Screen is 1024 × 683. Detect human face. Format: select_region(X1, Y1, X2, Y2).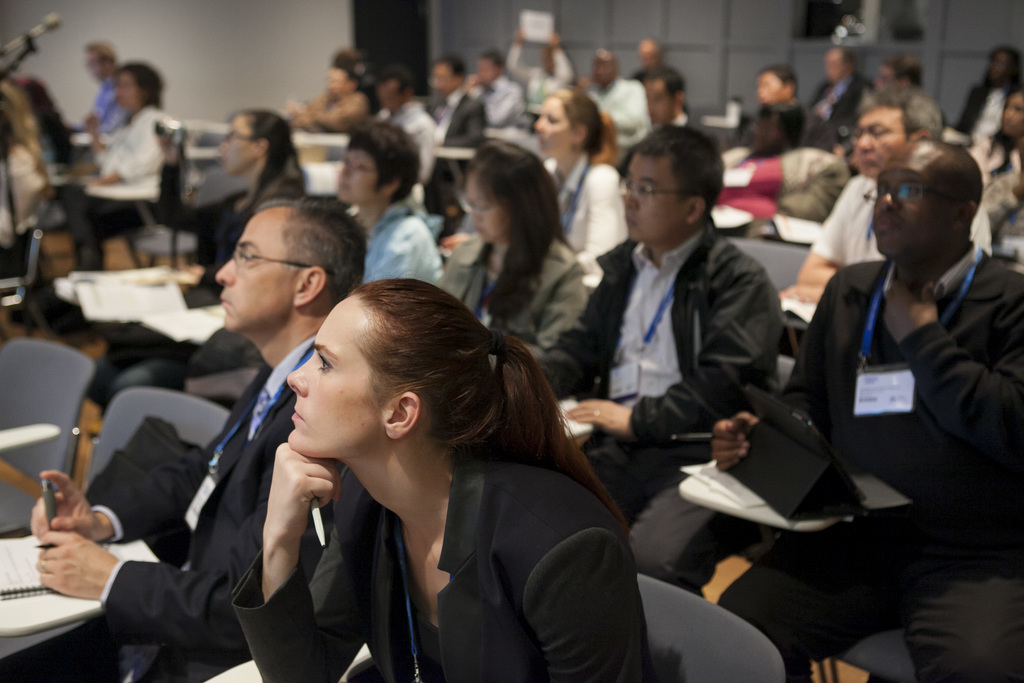
select_region(1000, 95, 1019, 134).
